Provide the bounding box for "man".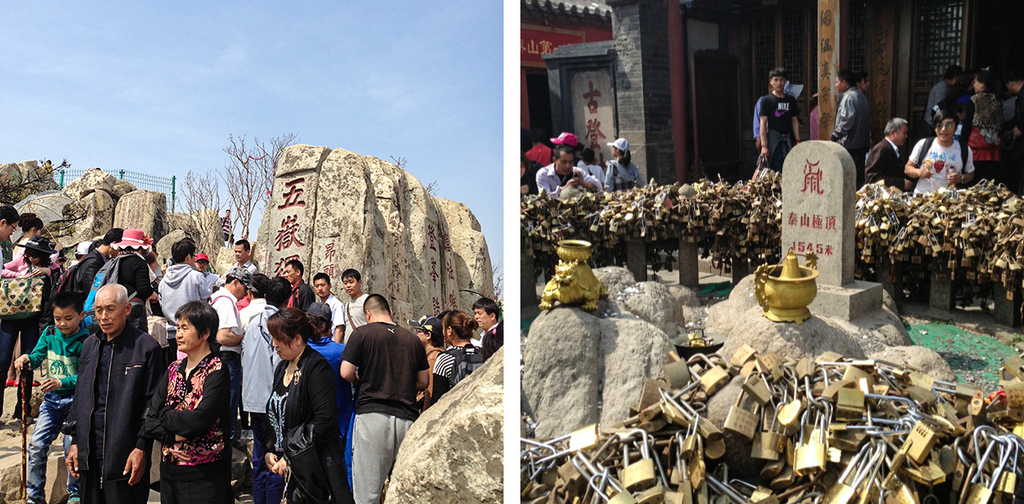
bbox=(232, 240, 259, 273).
